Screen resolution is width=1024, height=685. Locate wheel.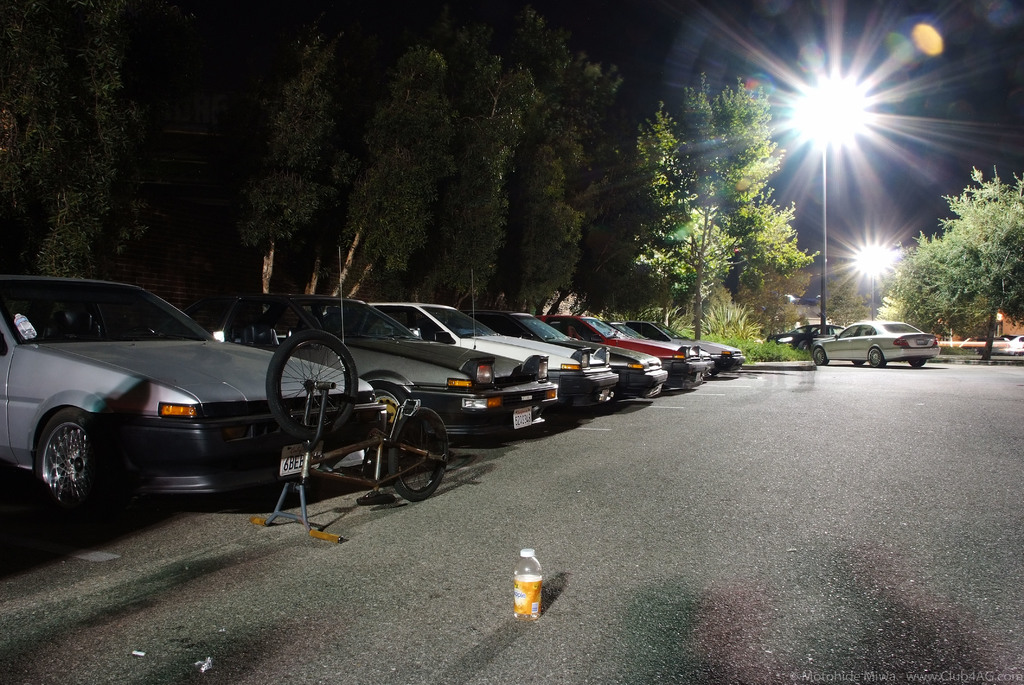
[x1=384, y1=407, x2=456, y2=499].
